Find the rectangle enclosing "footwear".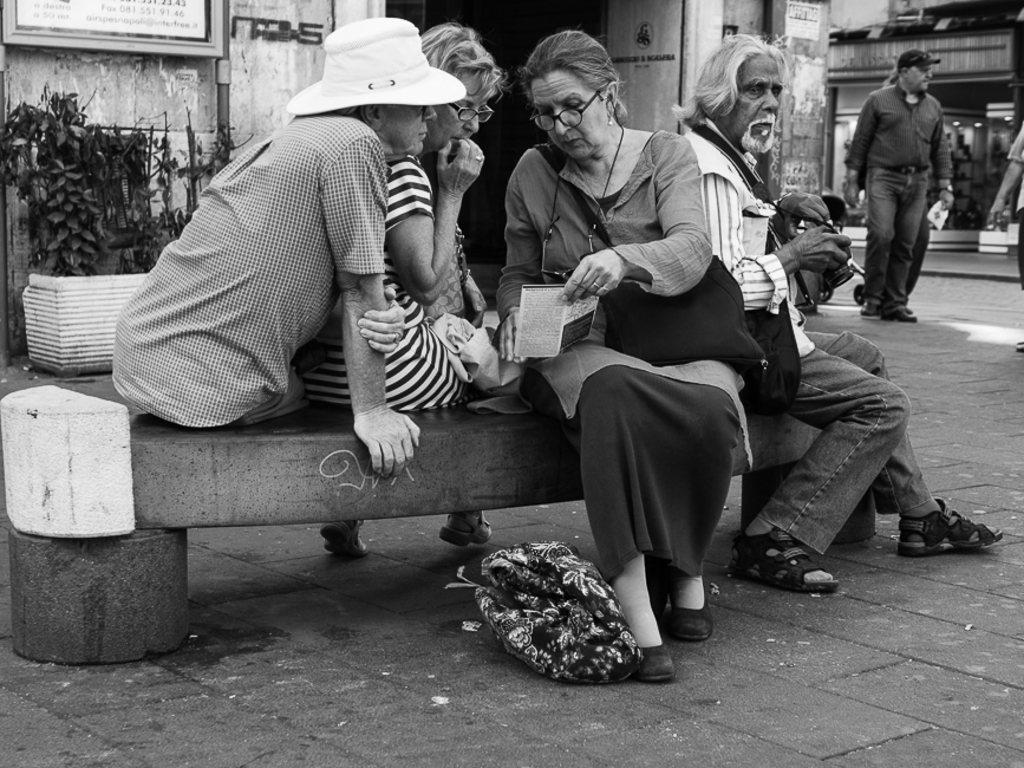
detection(672, 580, 716, 640).
